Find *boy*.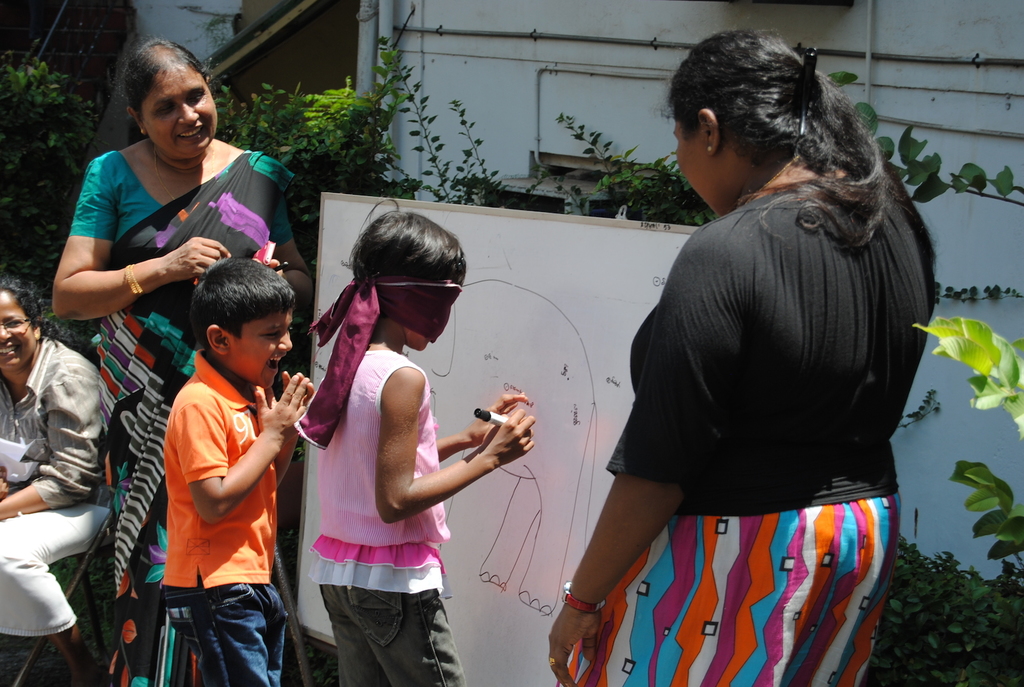
(165,254,314,686).
